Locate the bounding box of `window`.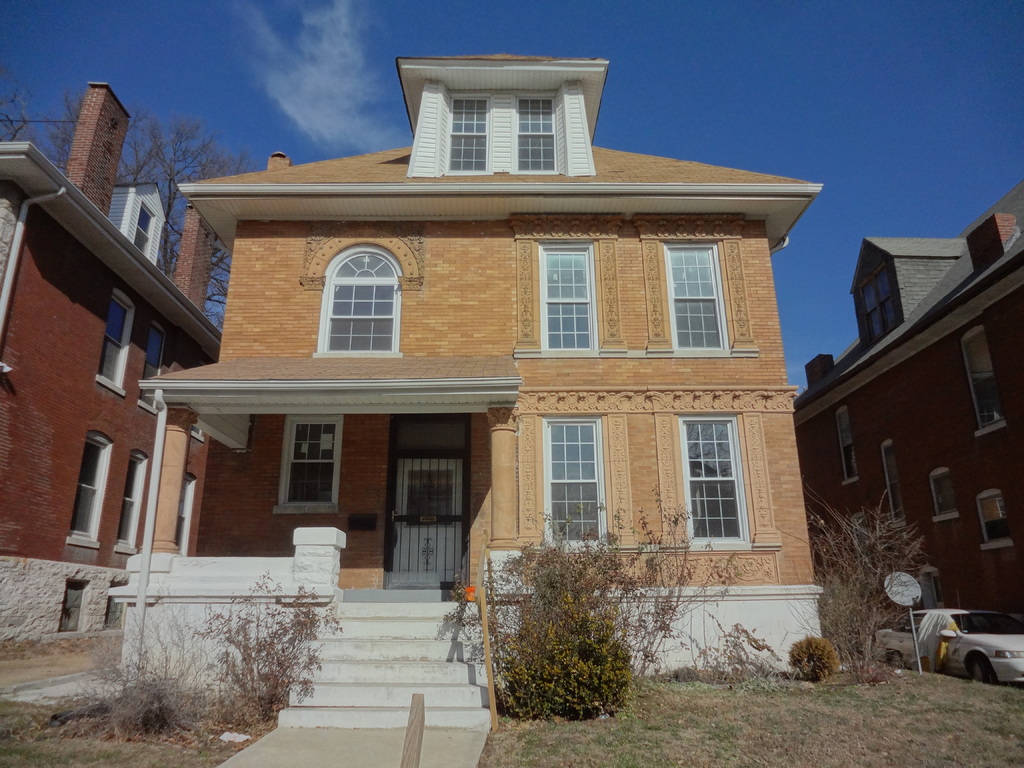
Bounding box: (x1=542, y1=413, x2=605, y2=553).
